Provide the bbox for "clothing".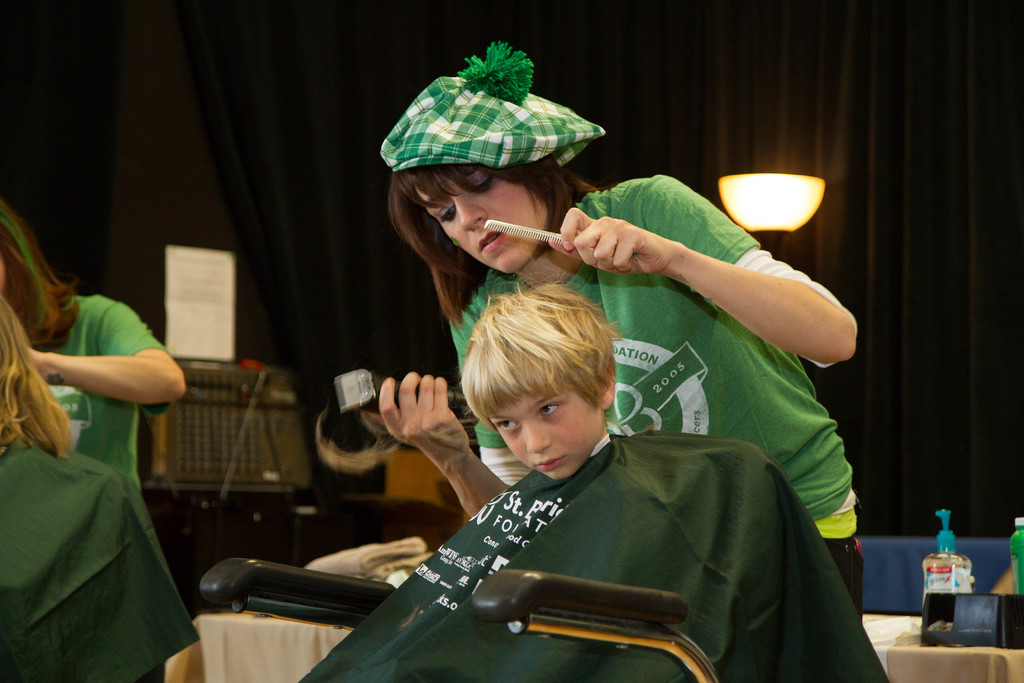
<region>0, 439, 202, 682</region>.
